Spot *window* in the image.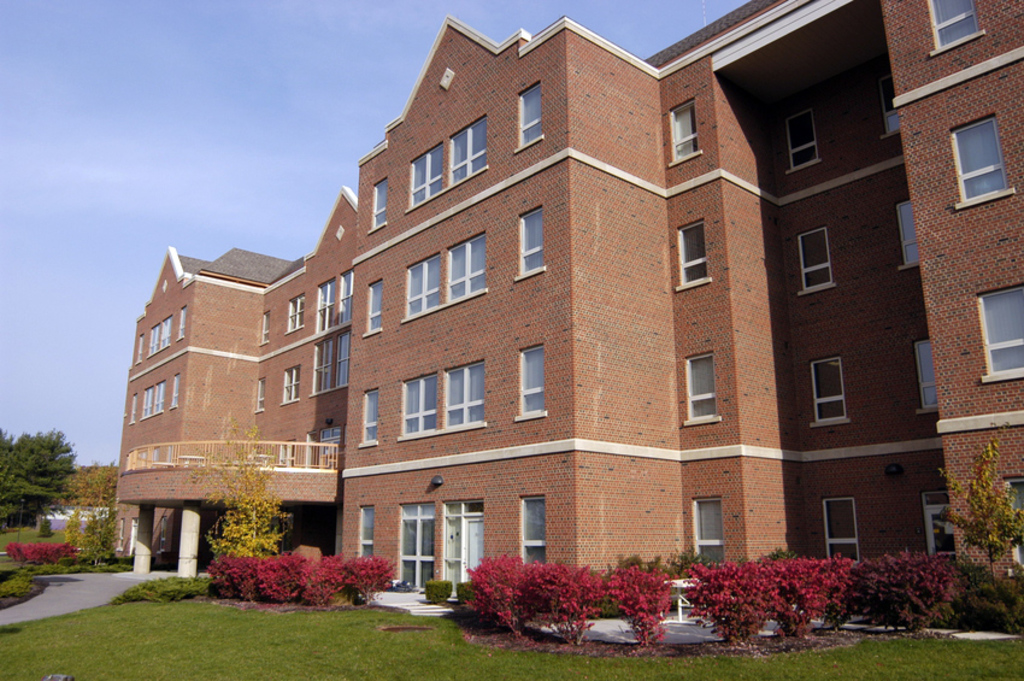
*window* found at left=447, top=362, right=483, bottom=423.
